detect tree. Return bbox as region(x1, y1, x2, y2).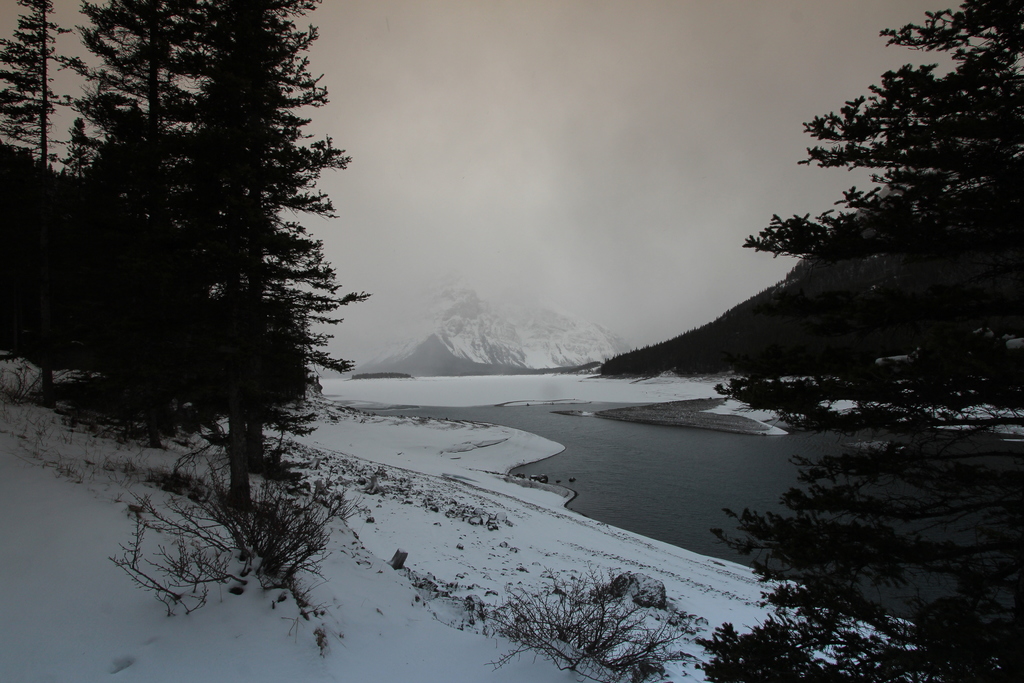
region(679, 0, 1009, 682).
